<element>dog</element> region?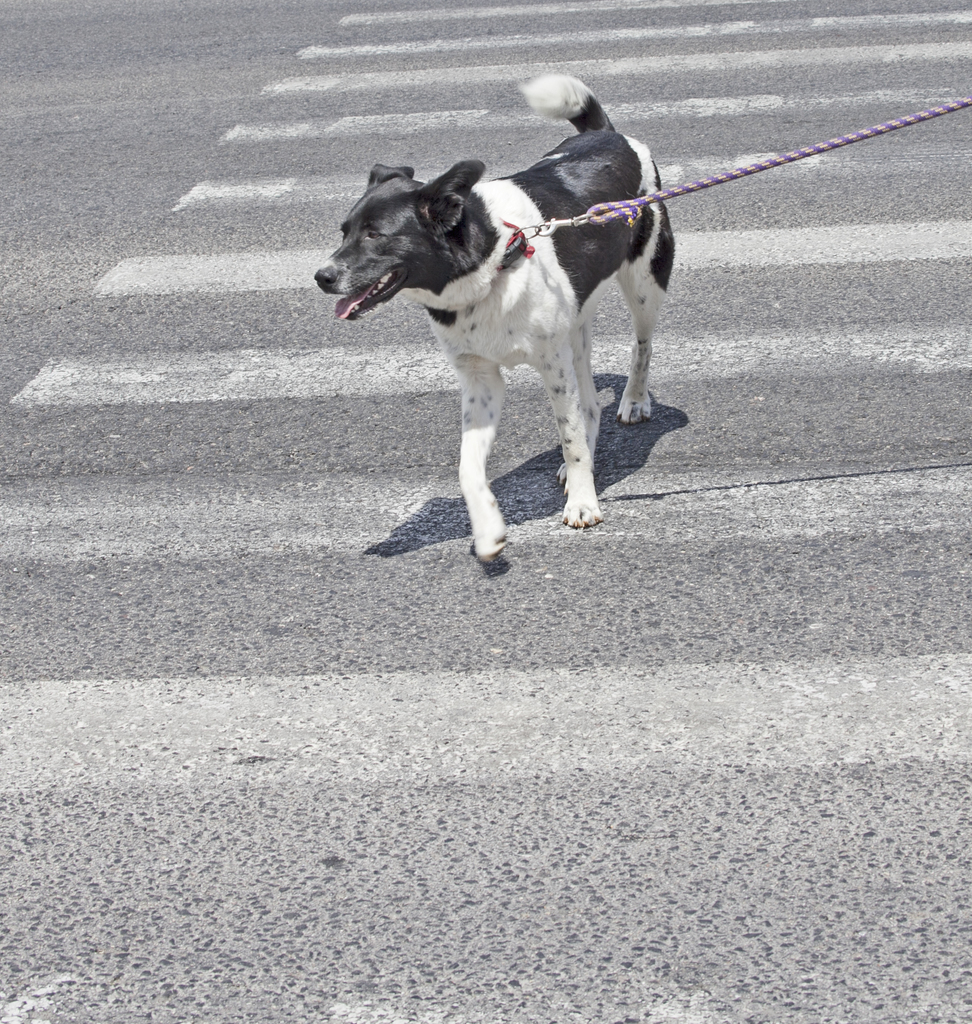
(310, 73, 677, 568)
